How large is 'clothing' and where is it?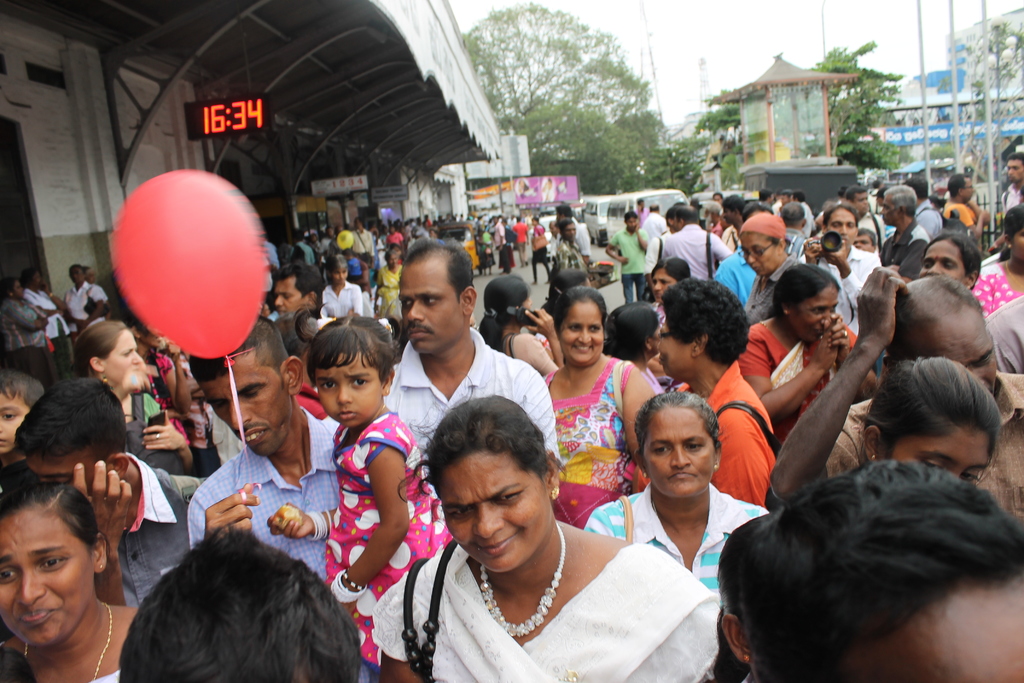
Bounding box: [349,229,375,261].
